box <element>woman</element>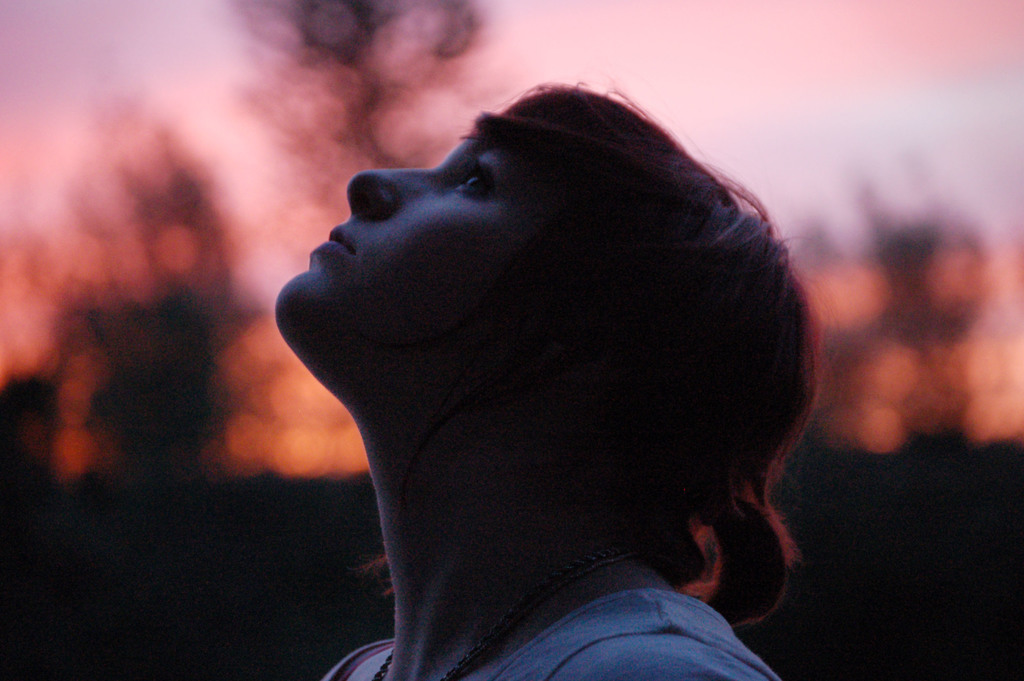
[250, 67, 844, 672]
